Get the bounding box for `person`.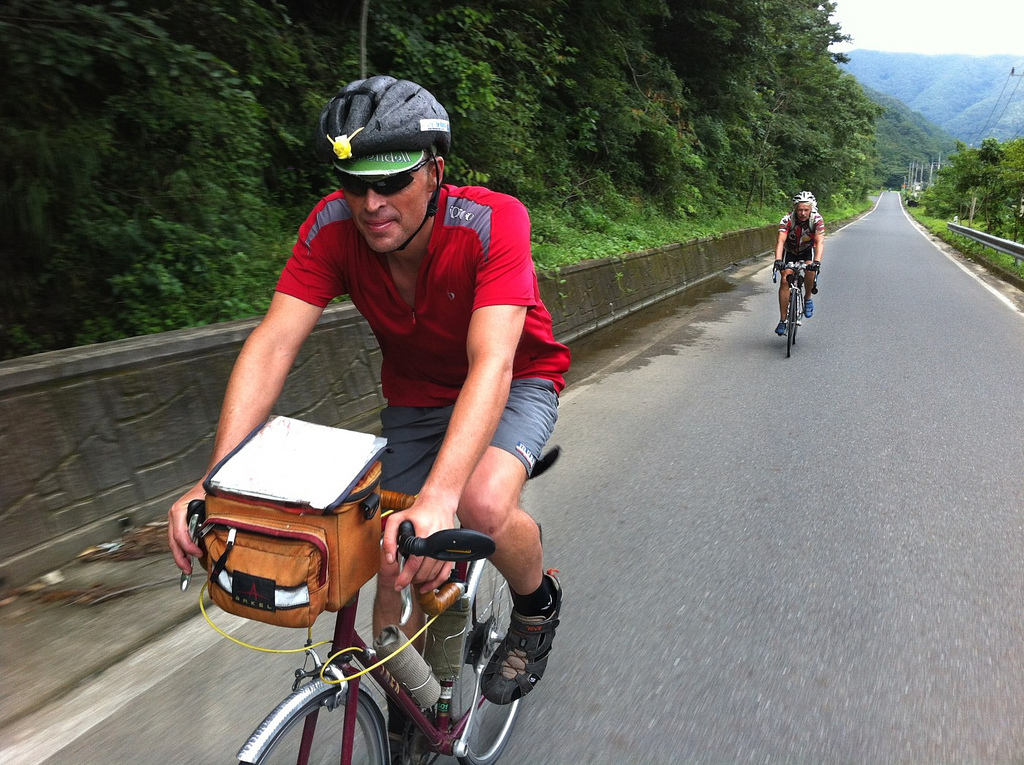
l=233, t=44, r=569, b=704.
